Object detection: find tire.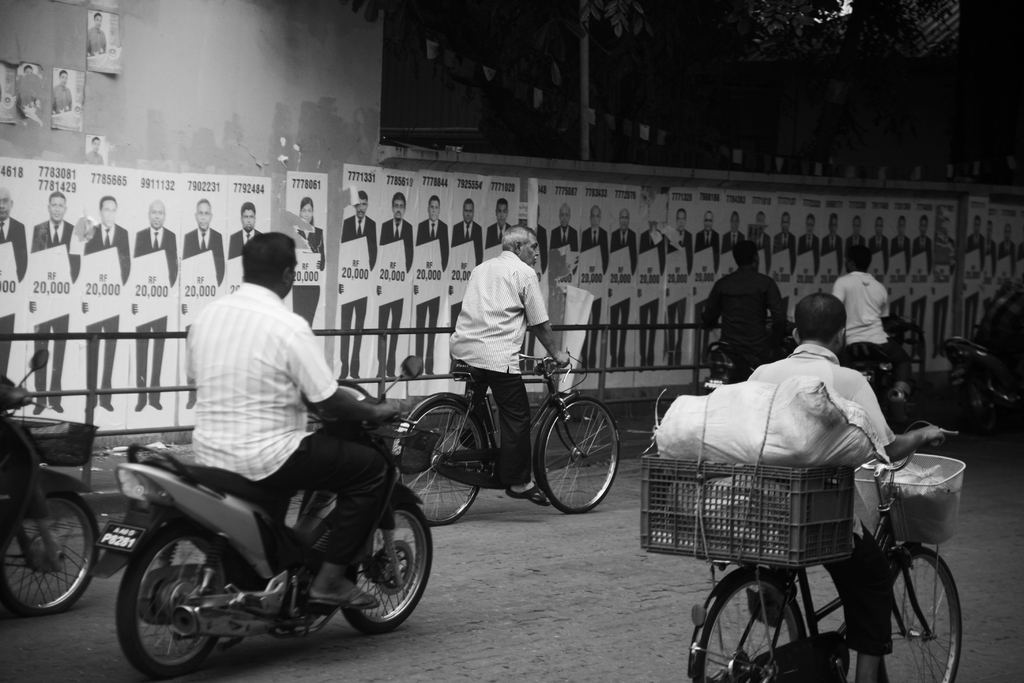
left=0, top=488, right=102, bottom=616.
